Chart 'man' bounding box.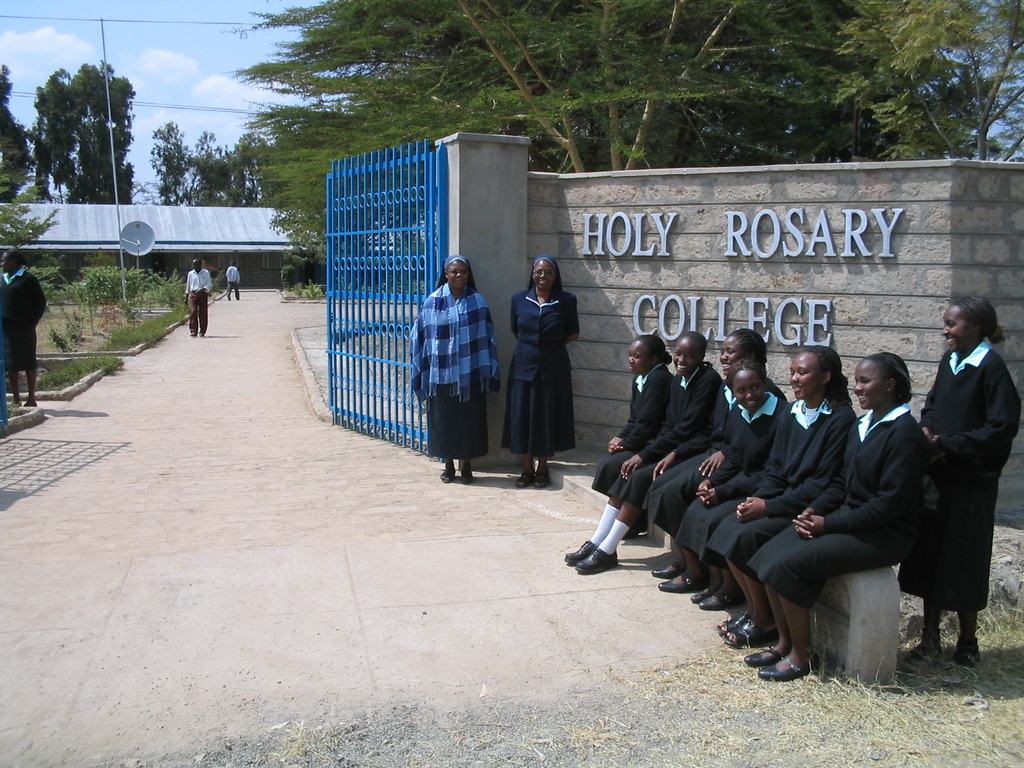
Charted: bbox=(228, 264, 241, 300).
